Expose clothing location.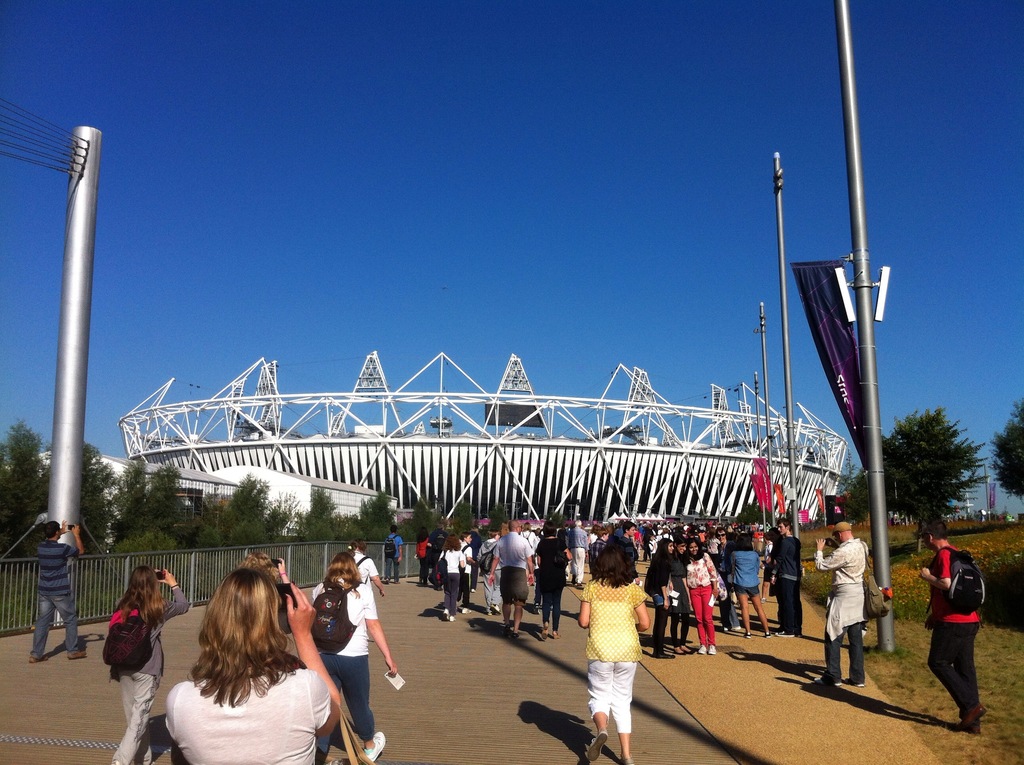
Exposed at BBox(467, 533, 485, 604).
